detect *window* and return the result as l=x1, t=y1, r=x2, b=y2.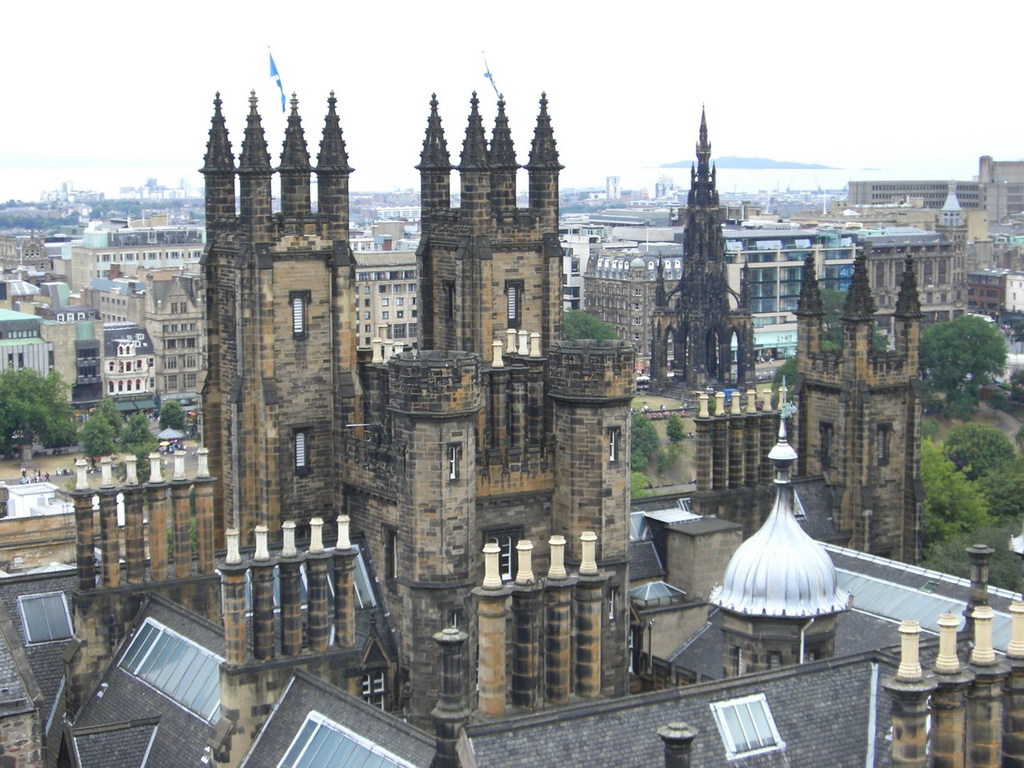
l=372, t=690, r=383, b=706.
